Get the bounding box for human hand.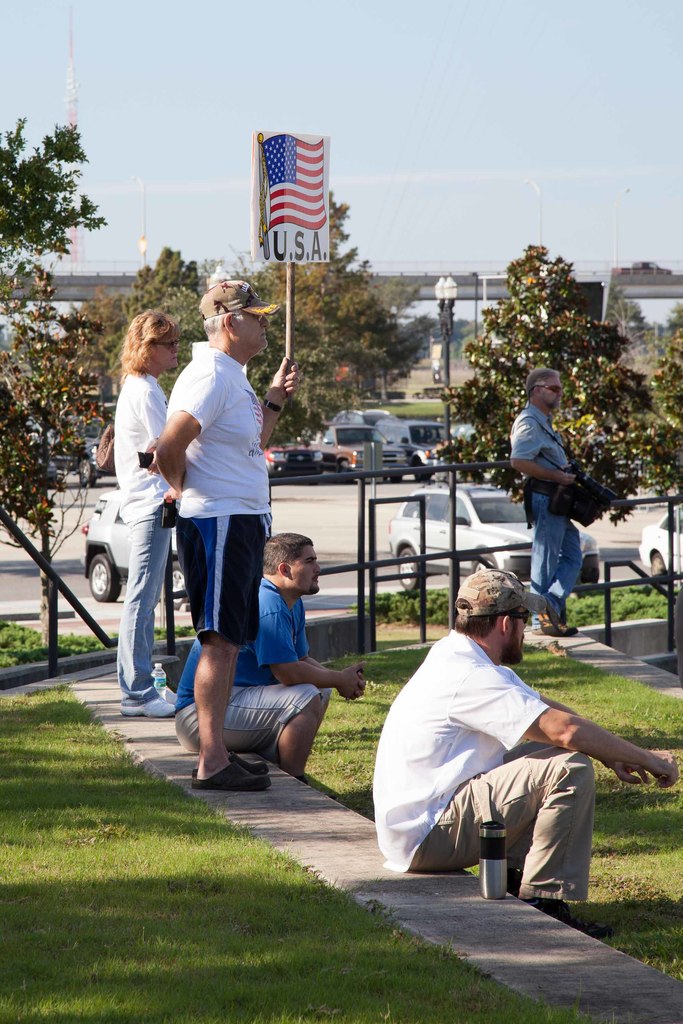
<region>143, 438, 157, 475</region>.
